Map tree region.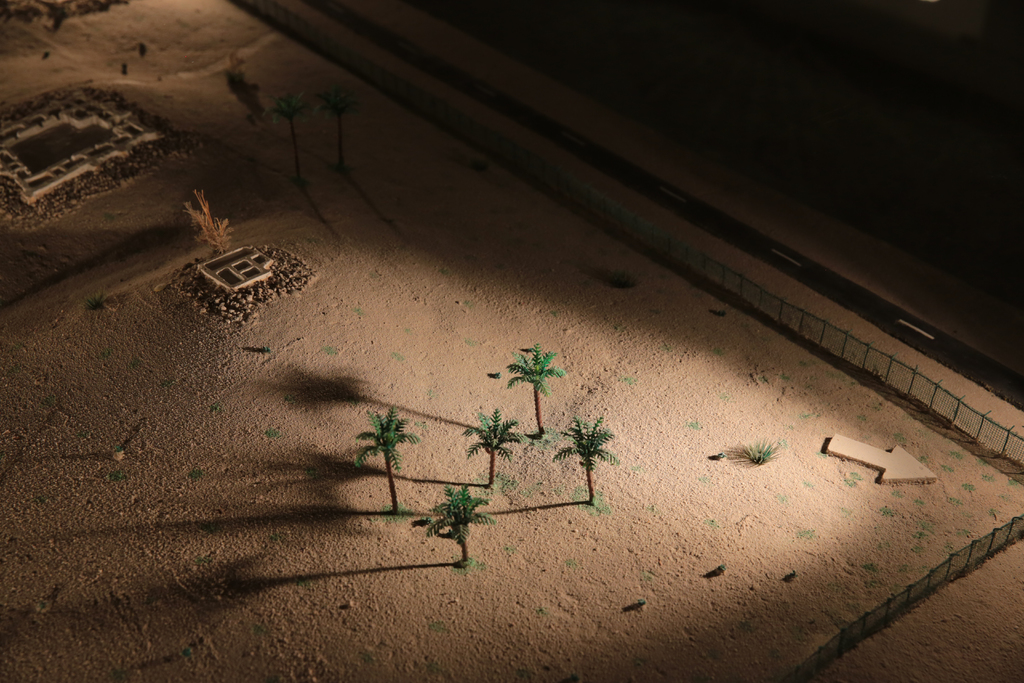
Mapped to select_region(263, 92, 307, 179).
